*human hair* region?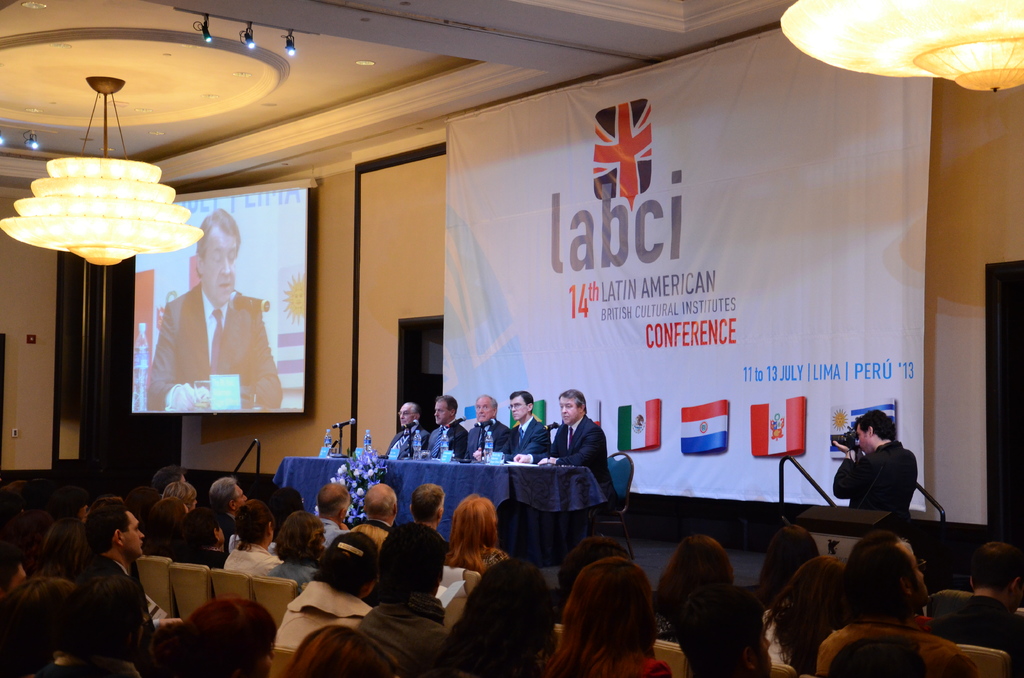
select_region(559, 390, 588, 414)
